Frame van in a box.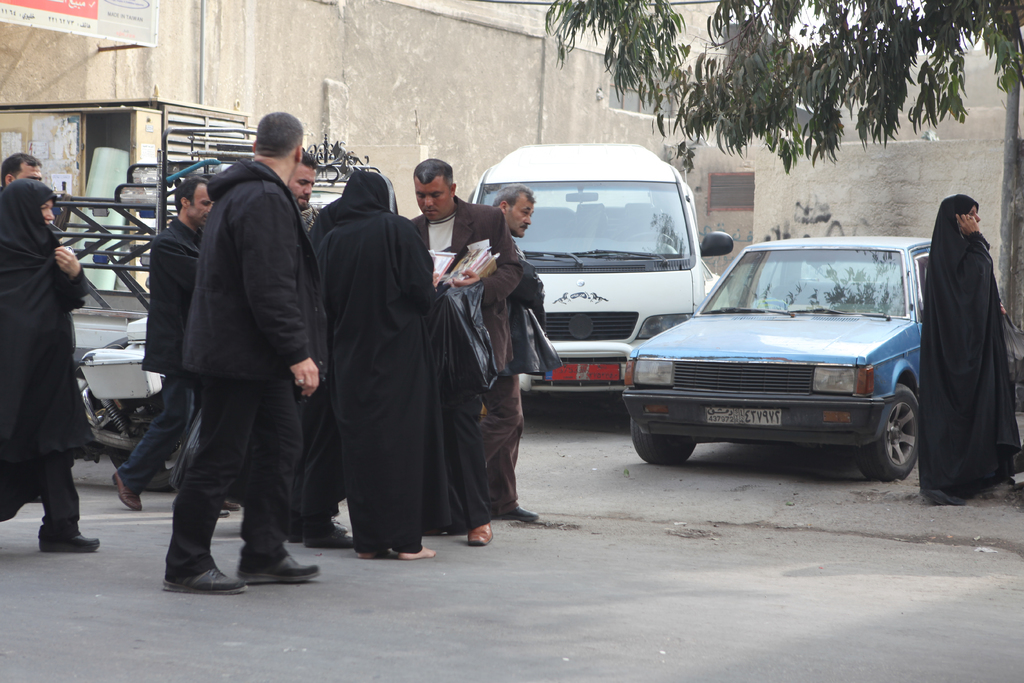
(x1=465, y1=140, x2=736, y2=395).
